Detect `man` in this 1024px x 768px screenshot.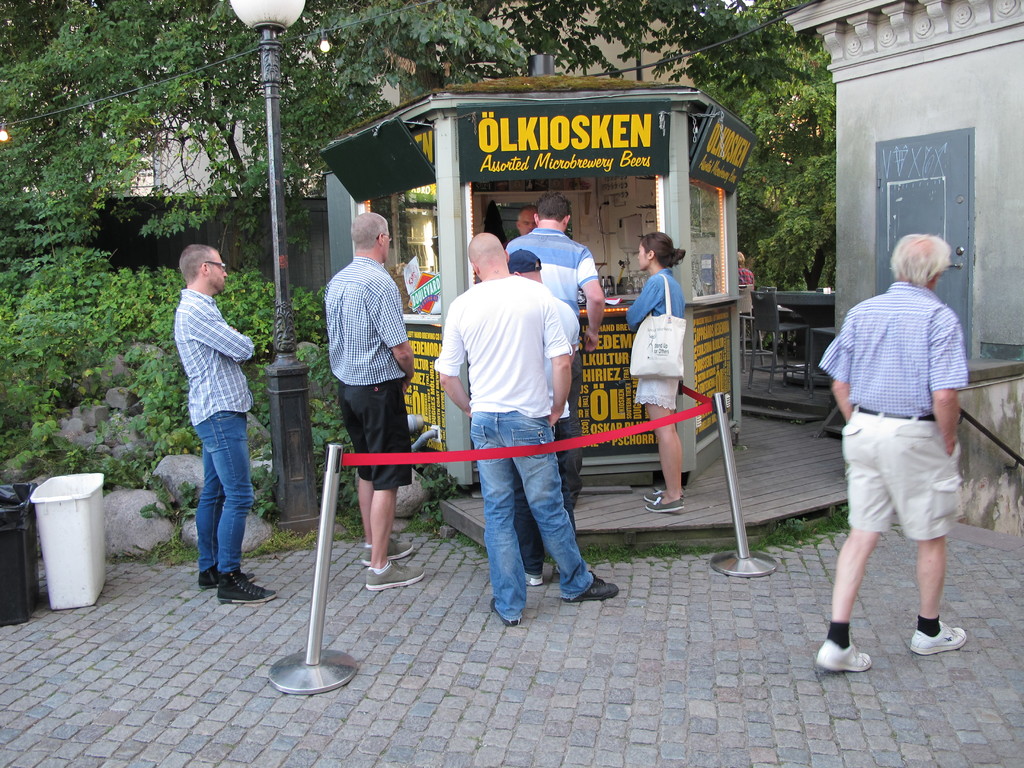
Detection: rect(515, 208, 536, 235).
